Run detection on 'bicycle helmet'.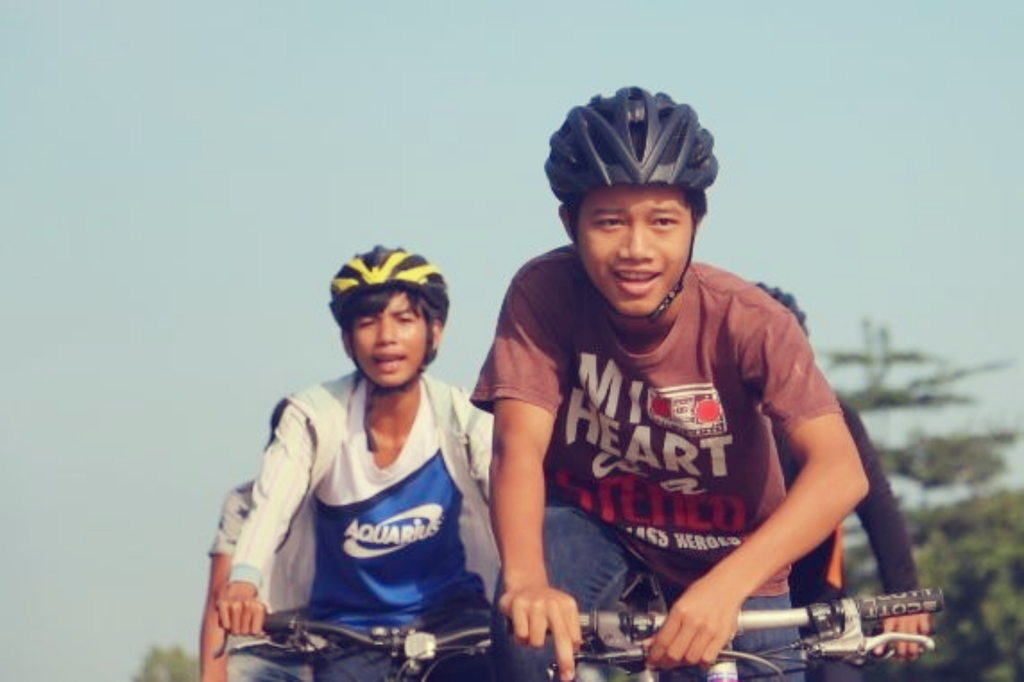
Result: [left=332, top=241, right=452, bottom=450].
